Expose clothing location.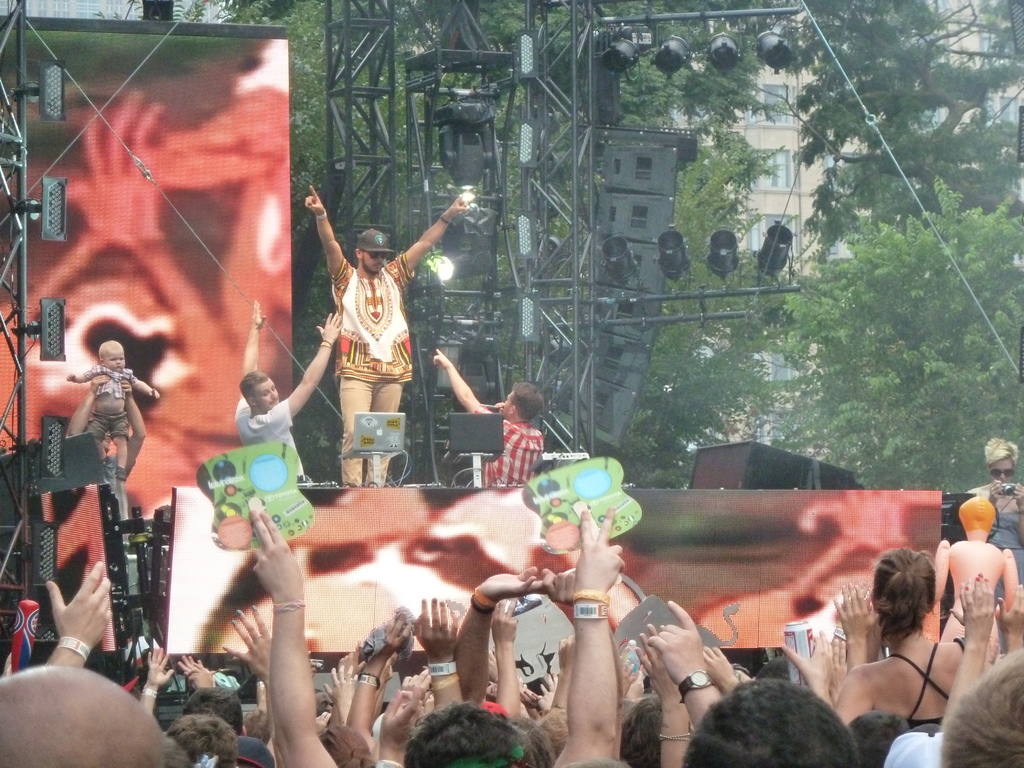
Exposed at {"left": 911, "top": 643, "right": 949, "bottom": 734}.
